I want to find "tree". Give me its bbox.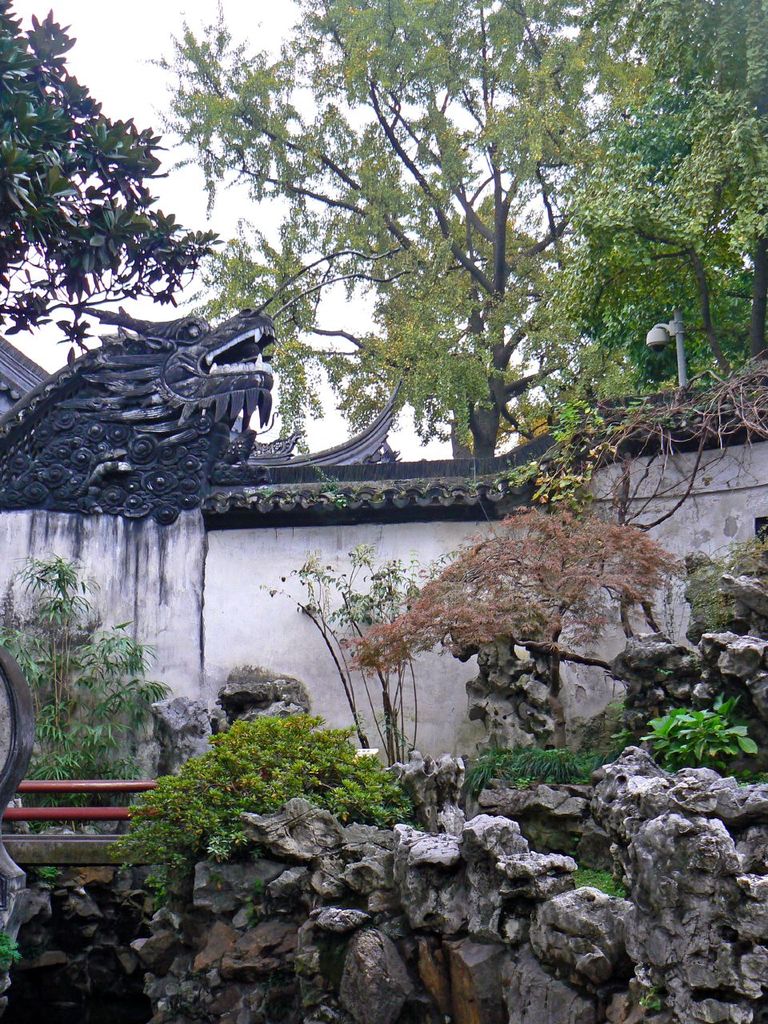
{"left": 523, "top": 0, "right": 767, "bottom": 418}.
